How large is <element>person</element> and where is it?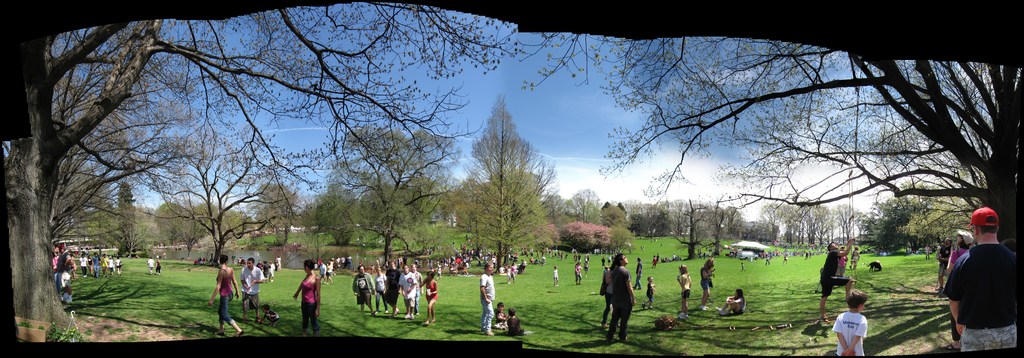
Bounding box: 941:203:1021:350.
